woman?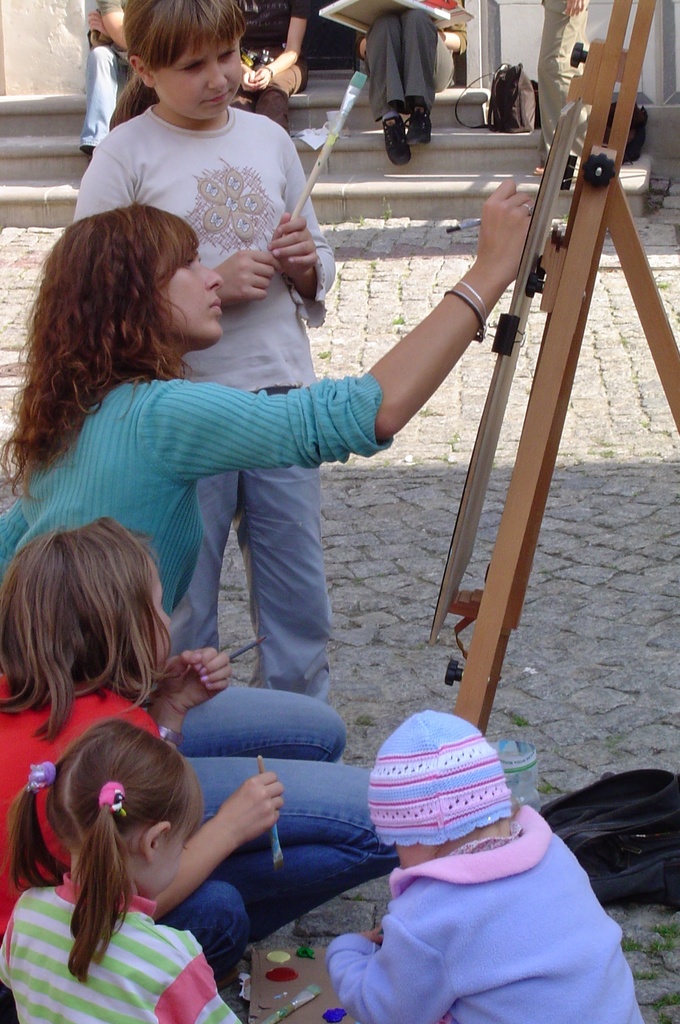
detection(1, 205, 538, 944)
